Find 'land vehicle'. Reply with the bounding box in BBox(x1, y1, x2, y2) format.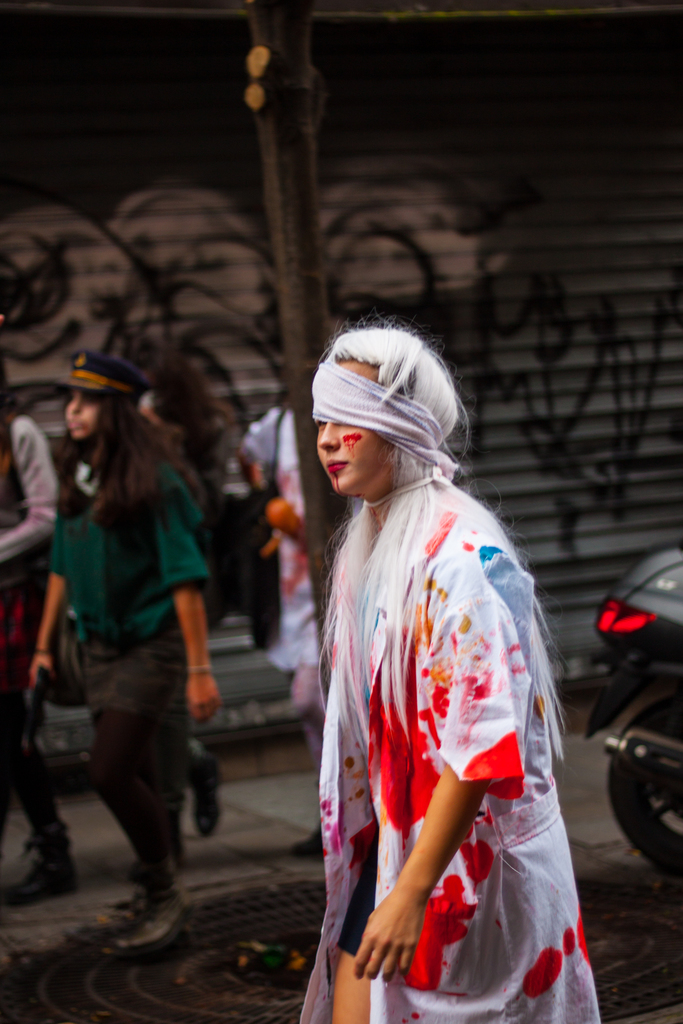
BBox(584, 545, 682, 867).
